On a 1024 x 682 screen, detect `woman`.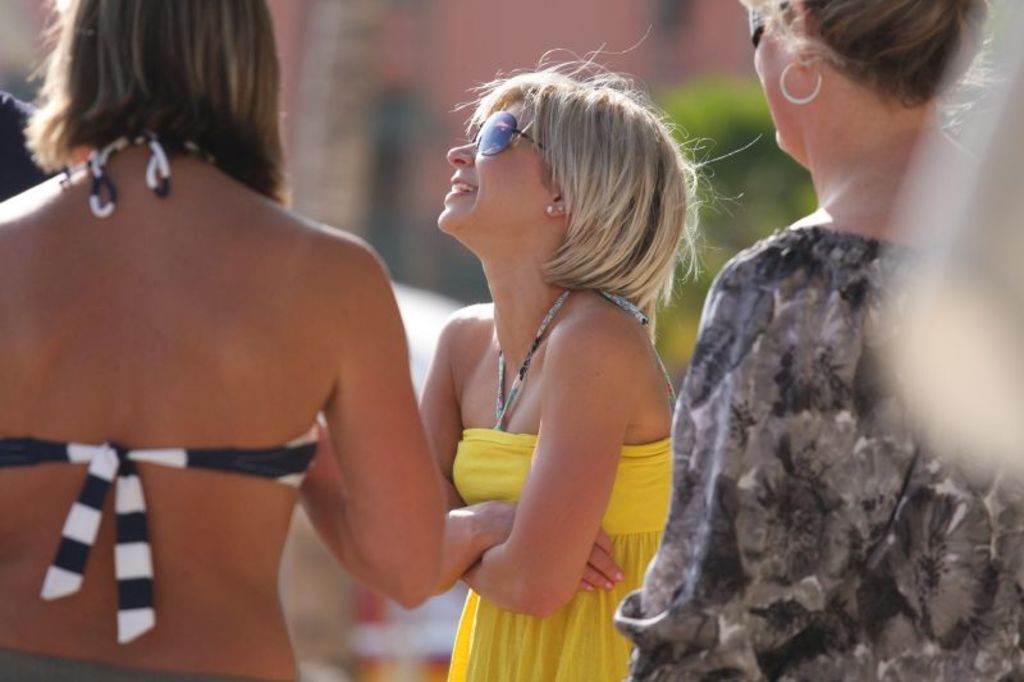
(605, 0, 1023, 681).
